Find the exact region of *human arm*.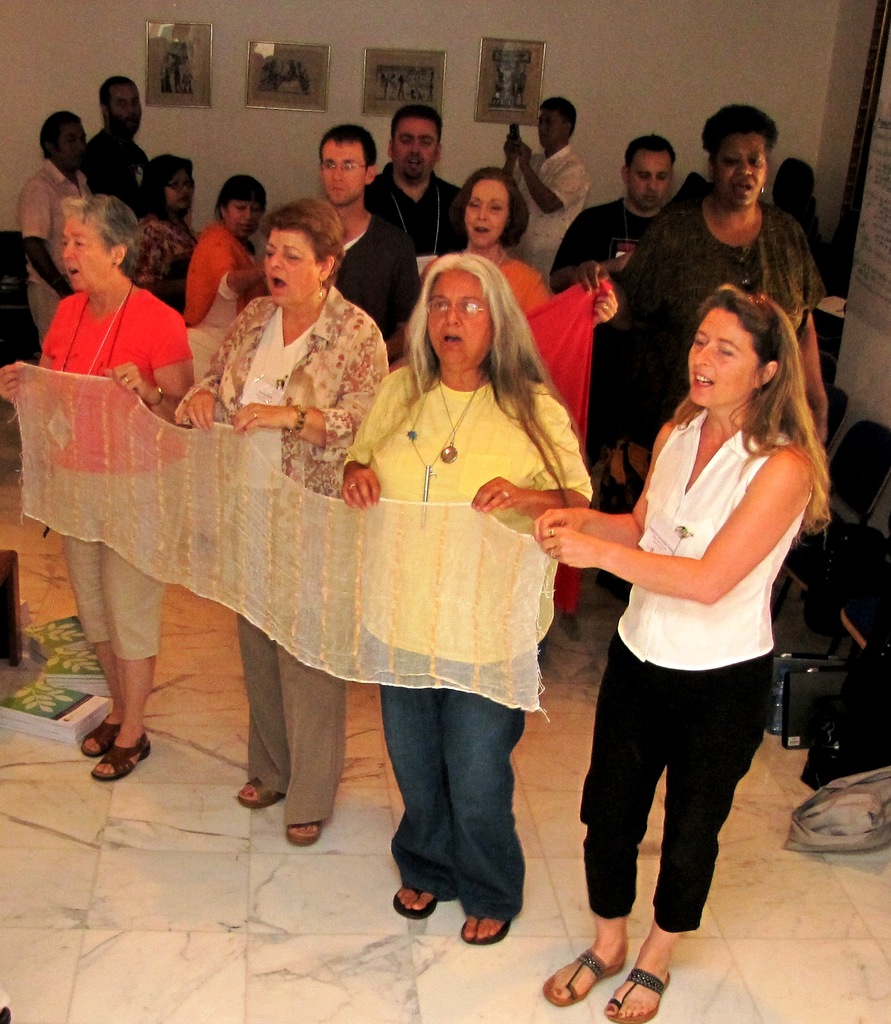
Exact region: <bbox>176, 293, 259, 440</bbox>.
